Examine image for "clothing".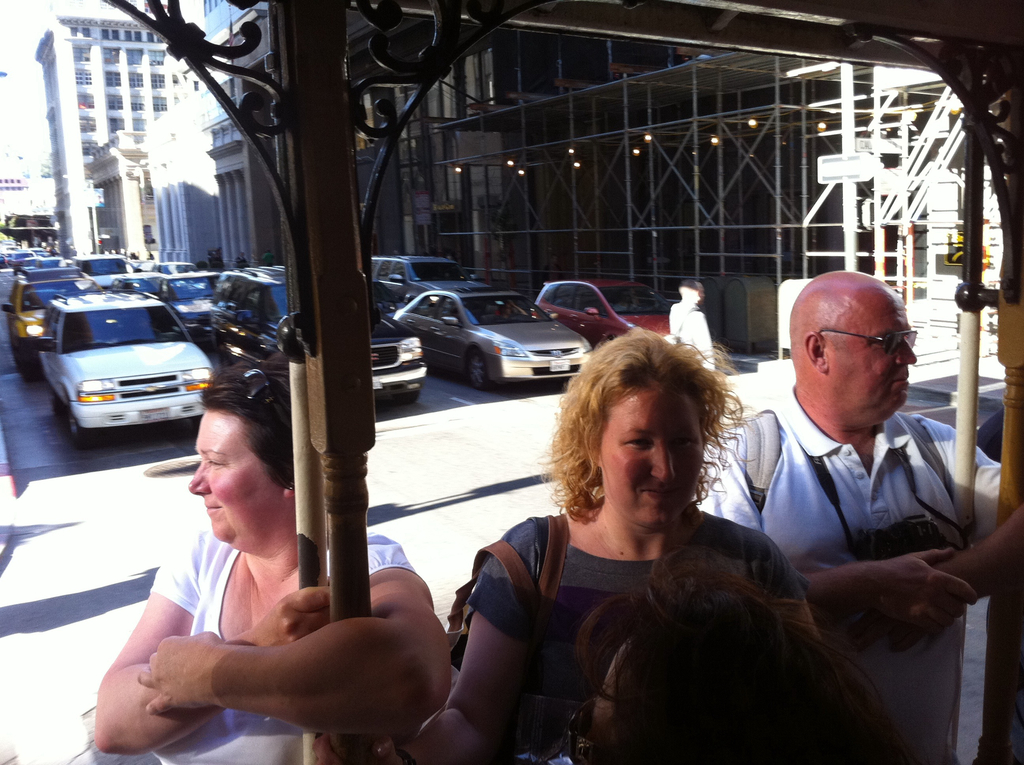
Examination result: bbox=[142, 524, 422, 764].
